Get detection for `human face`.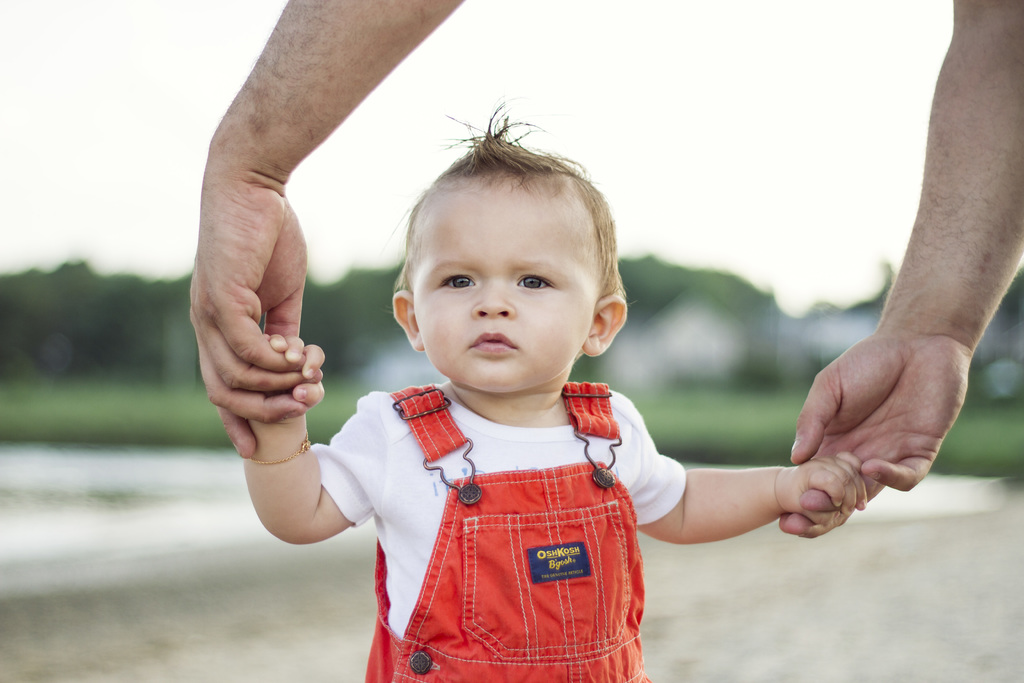
Detection: region(412, 183, 593, 392).
